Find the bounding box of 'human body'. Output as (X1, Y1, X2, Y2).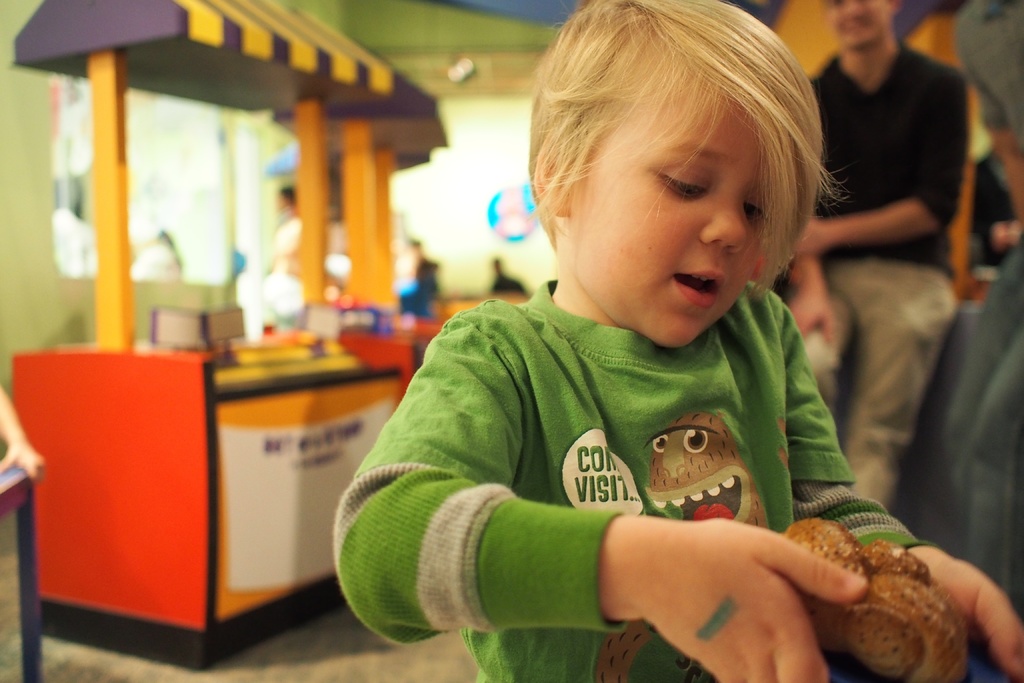
(333, 0, 1023, 680).
